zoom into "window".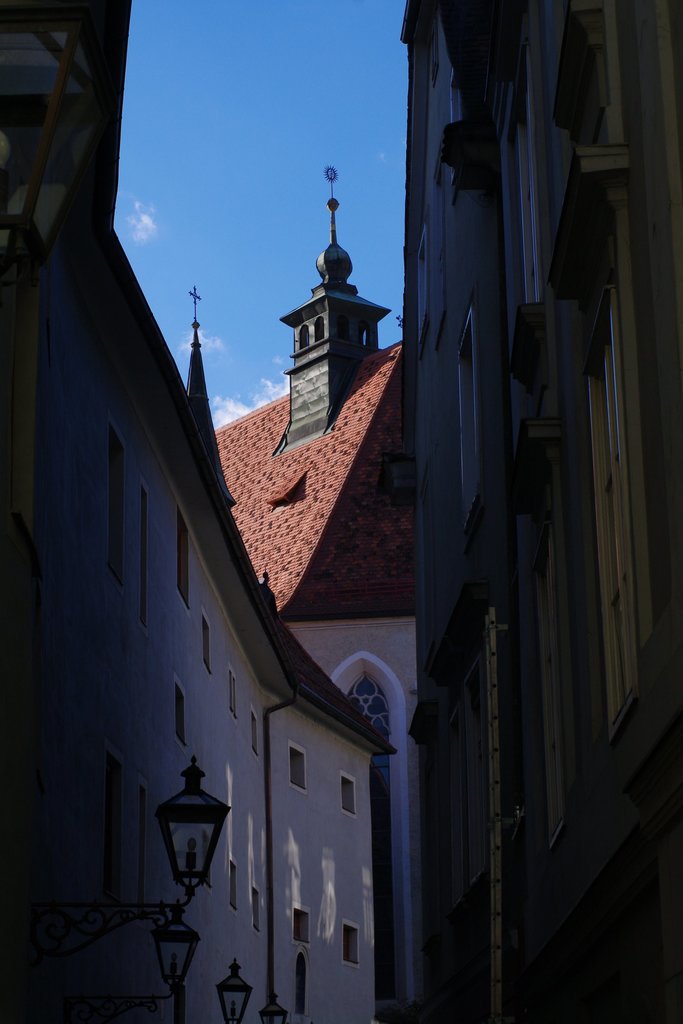
Zoom target: pyautogui.locateOnScreen(342, 778, 361, 823).
